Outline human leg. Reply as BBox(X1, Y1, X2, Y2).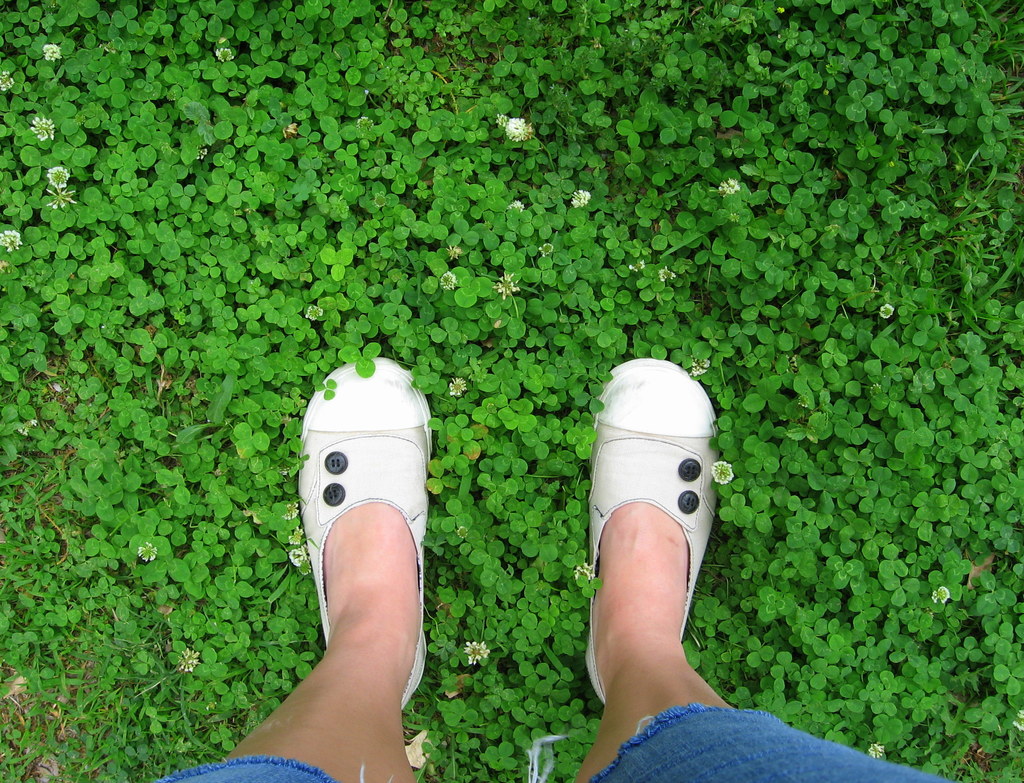
BBox(575, 356, 950, 782).
